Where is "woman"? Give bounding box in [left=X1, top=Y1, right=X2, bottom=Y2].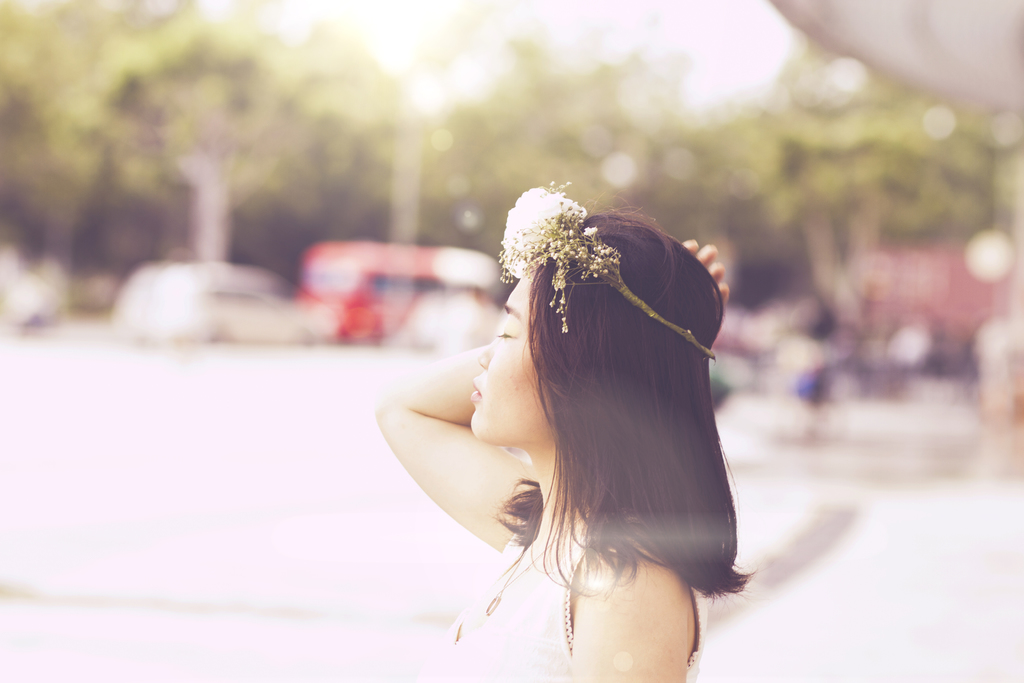
[left=343, top=156, right=774, bottom=674].
